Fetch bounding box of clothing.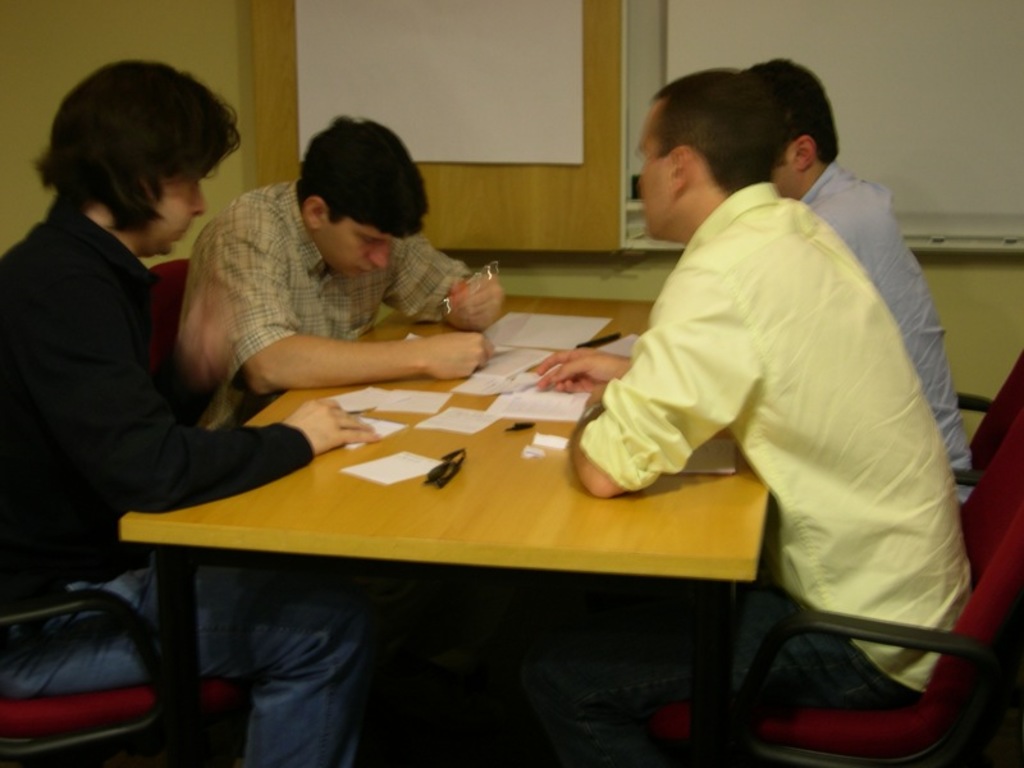
Bbox: 567 183 978 710.
